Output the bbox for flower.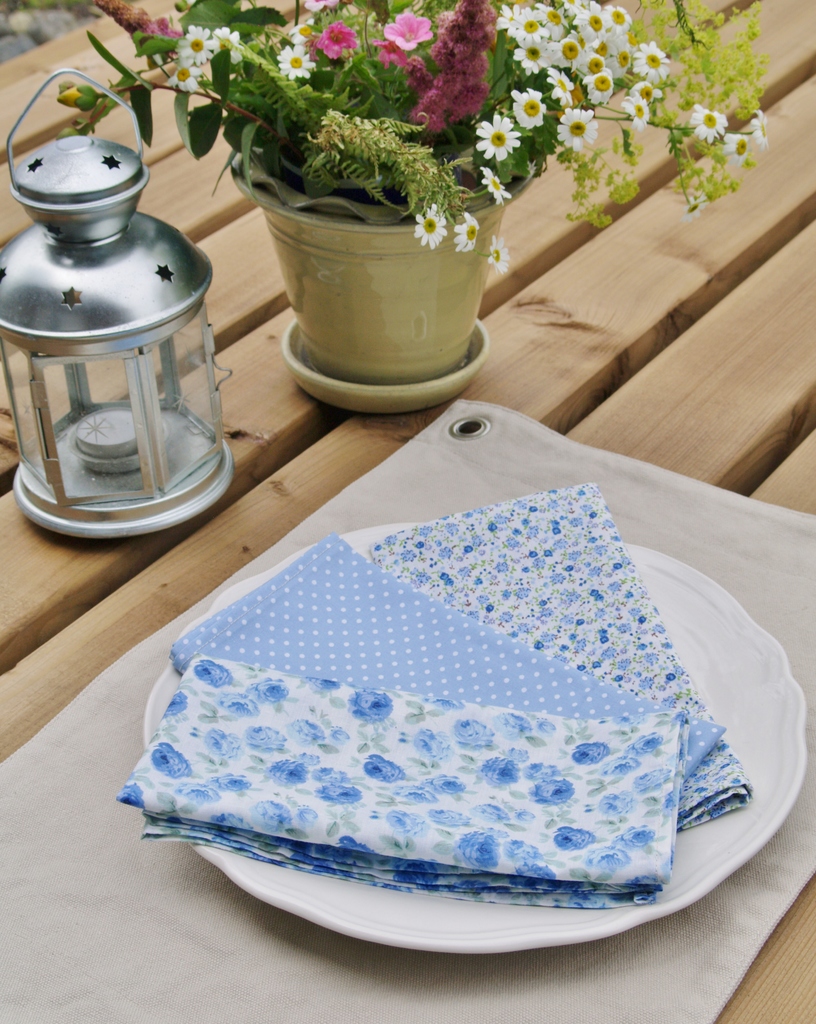
BBox(633, 77, 669, 106).
